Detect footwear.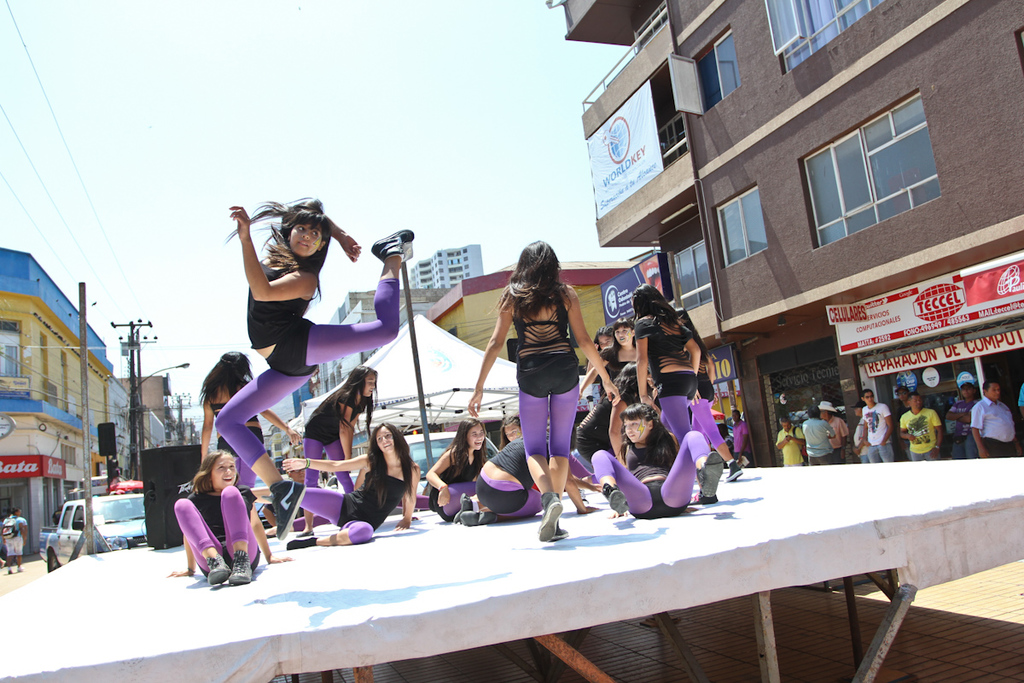
Detected at [690, 490, 719, 504].
